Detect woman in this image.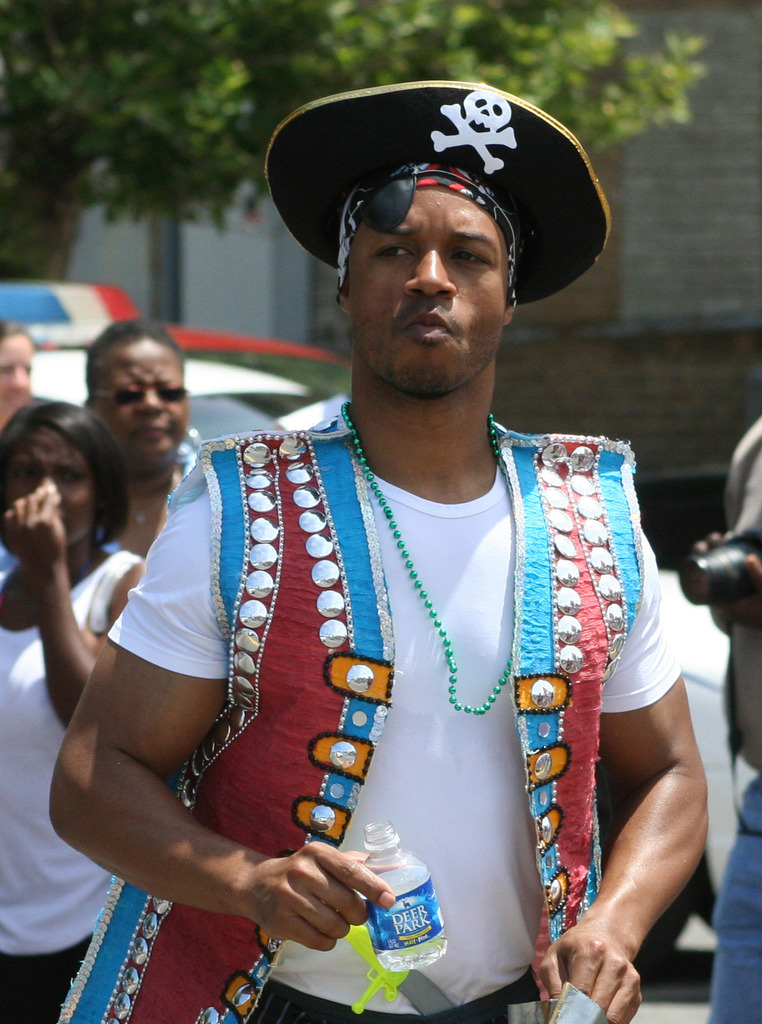
Detection: pyautogui.locateOnScreen(62, 319, 196, 568).
